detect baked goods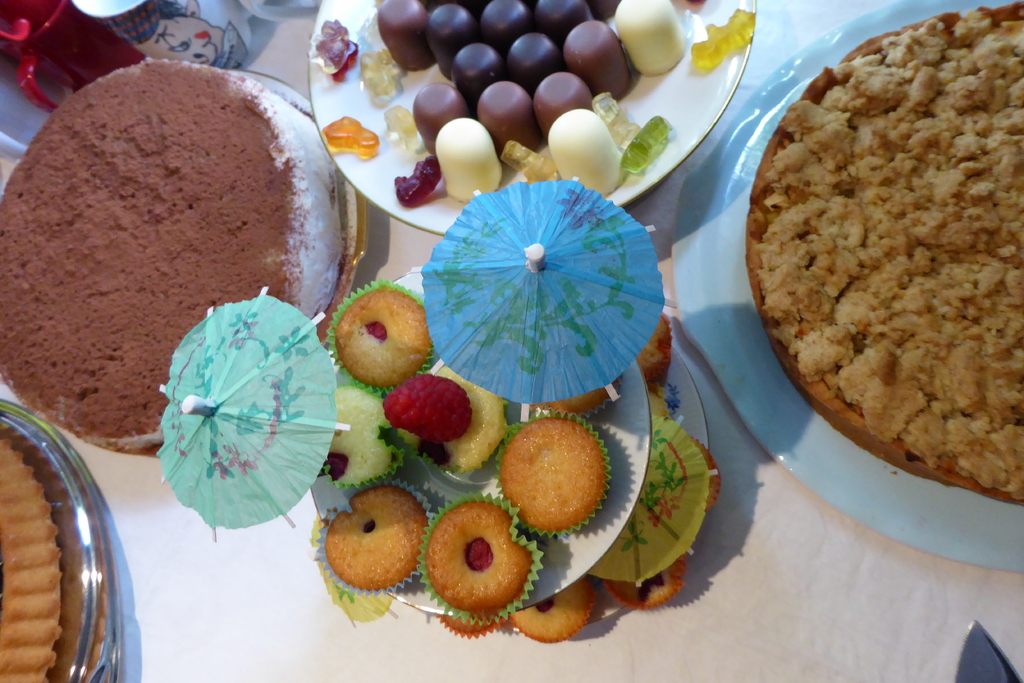
rect(745, 0, 1023, 512)
